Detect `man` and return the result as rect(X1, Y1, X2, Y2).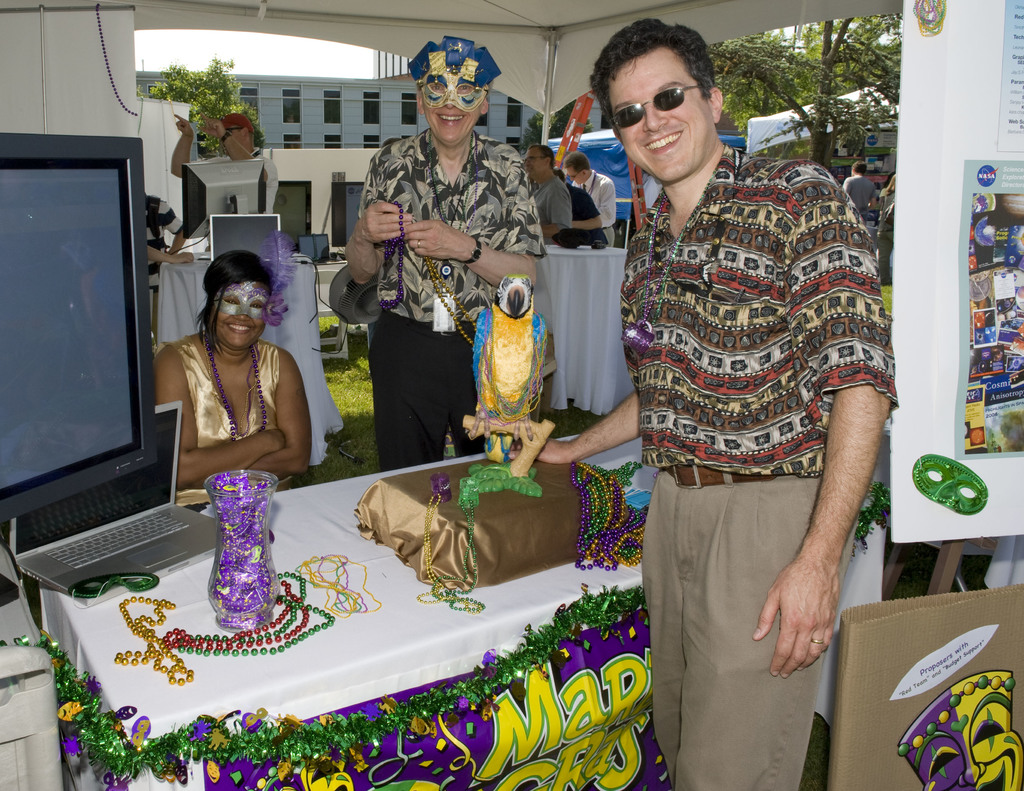
rect(346, 37, 550, 472).
